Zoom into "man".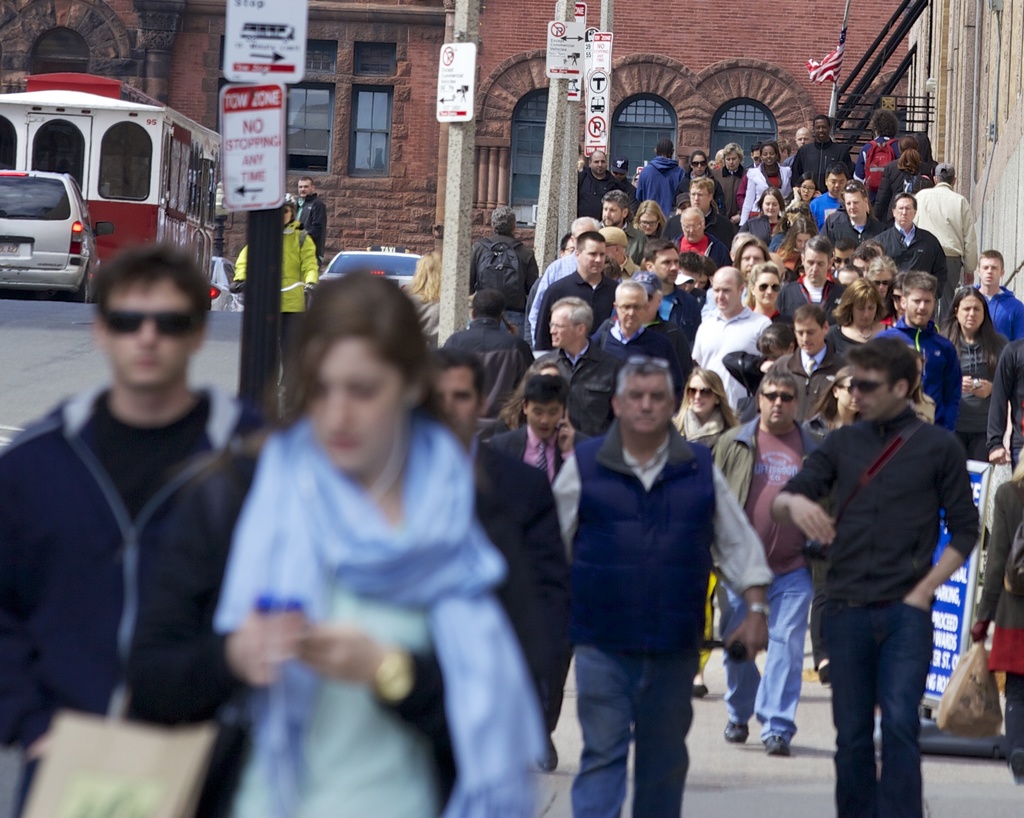
Zoom target: (644,241,705,333).
